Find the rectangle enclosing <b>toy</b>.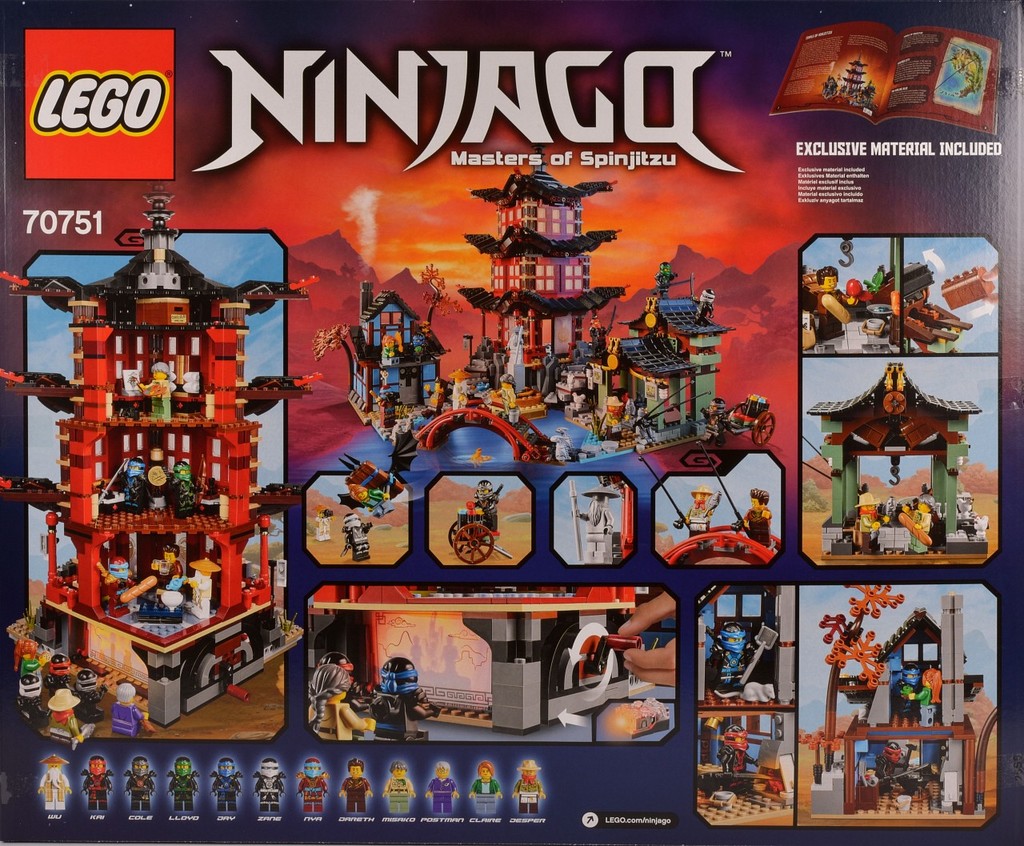
<box>518,758,538,811</box>.
